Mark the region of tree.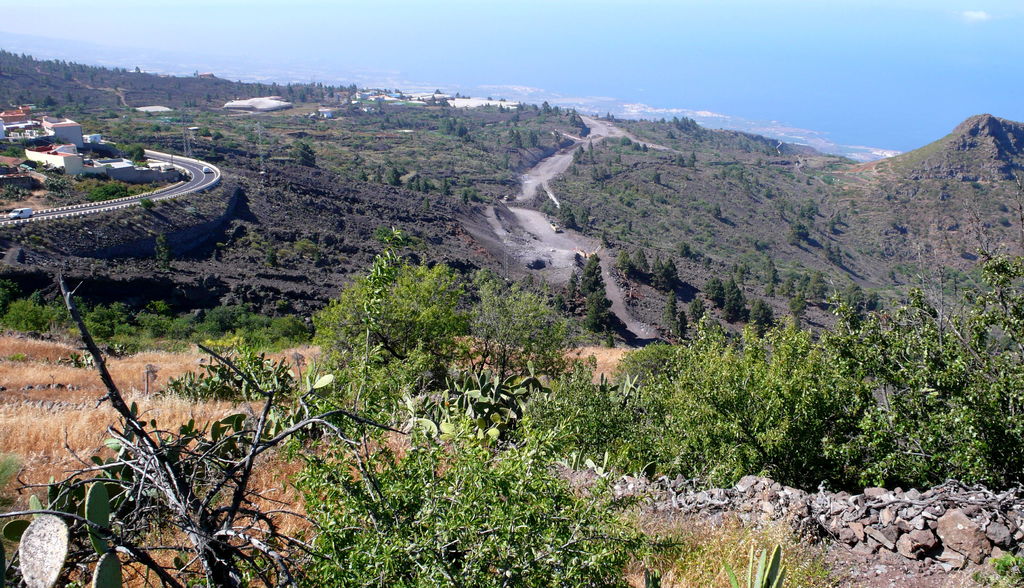
Region: [left=664, top=257, right=681, bottom=288].
